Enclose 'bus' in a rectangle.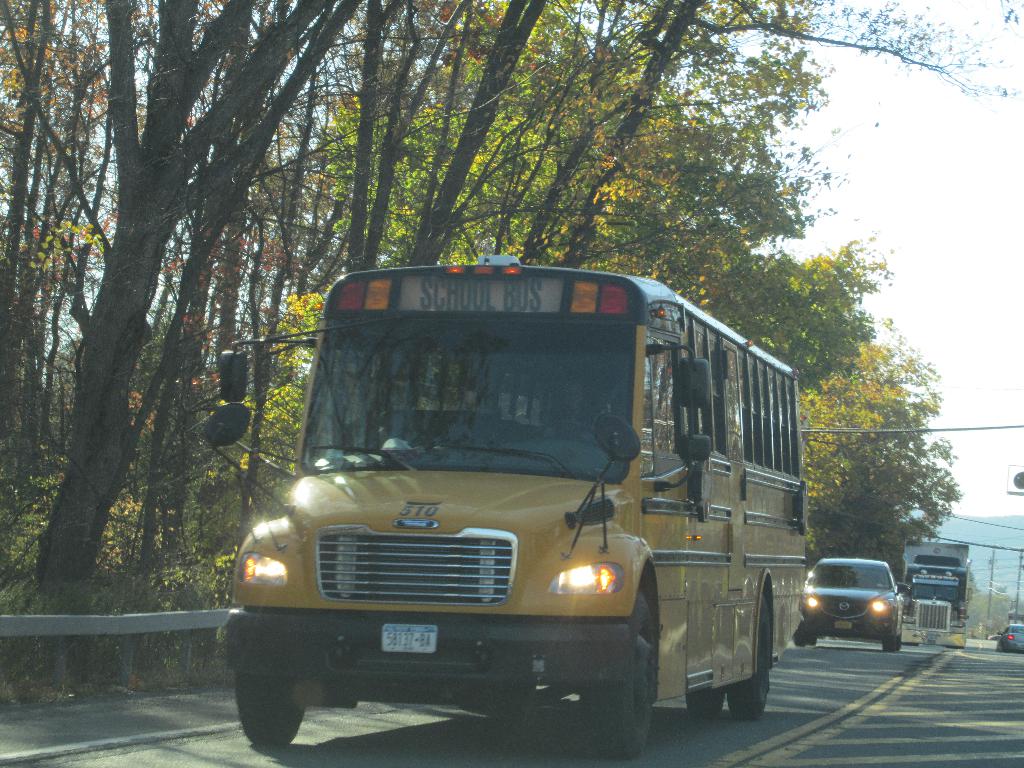
box=[202, 246, 805, 758].
